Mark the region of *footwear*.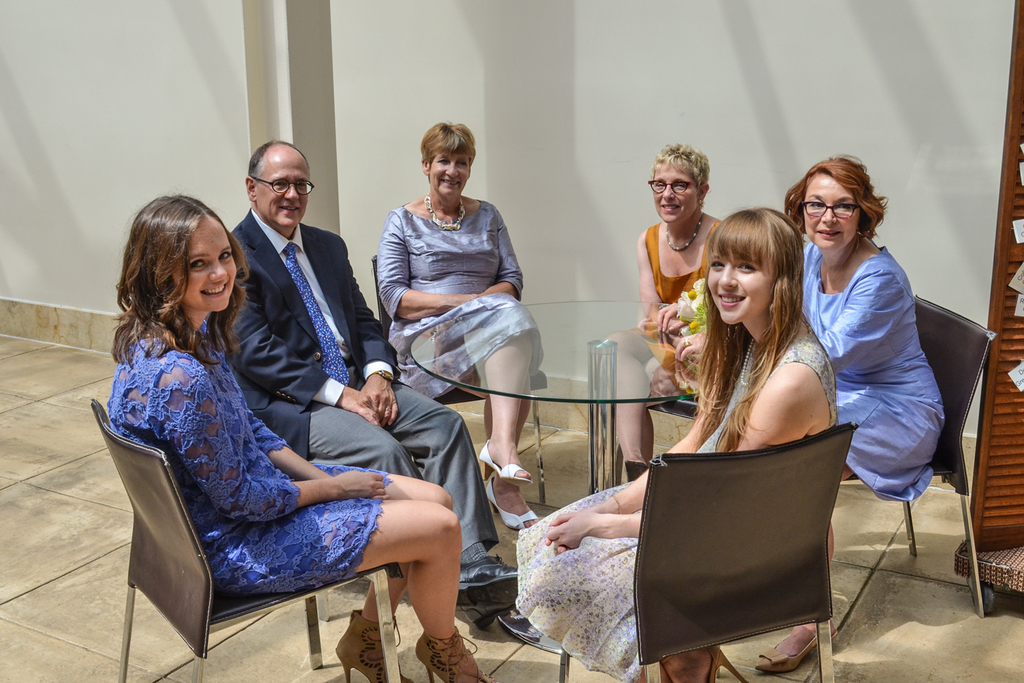
Region: (left=477, top=438, right=535, bottom=486).
